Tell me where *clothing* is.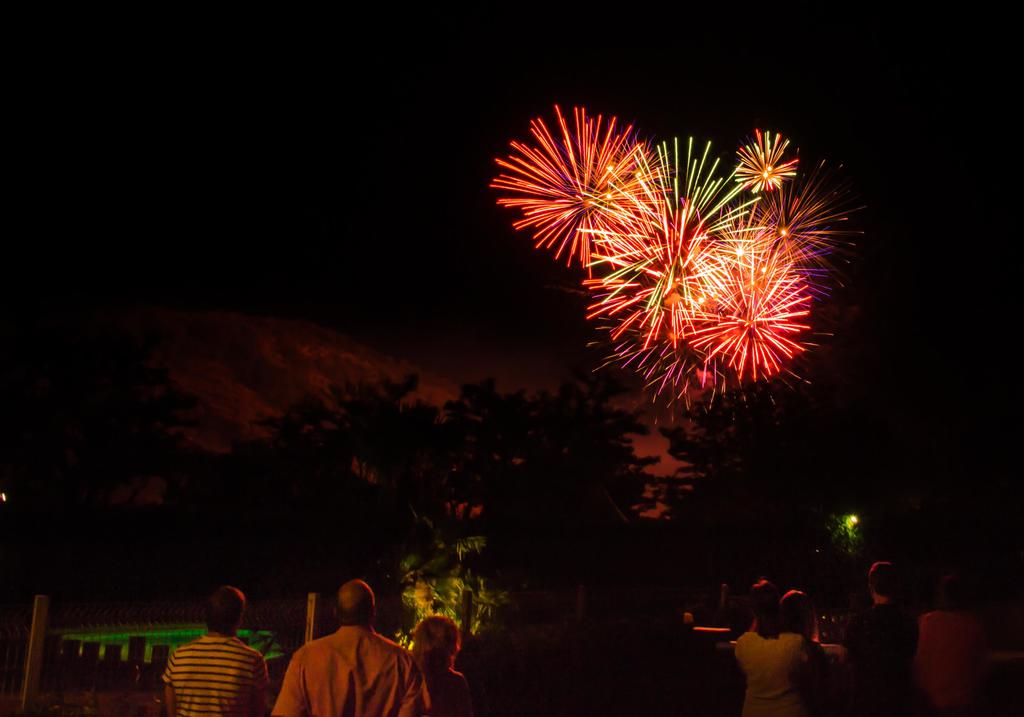
*clothing* is at {"x1": 916, "y1": 609, "x2": 982, "y2": 716}.
